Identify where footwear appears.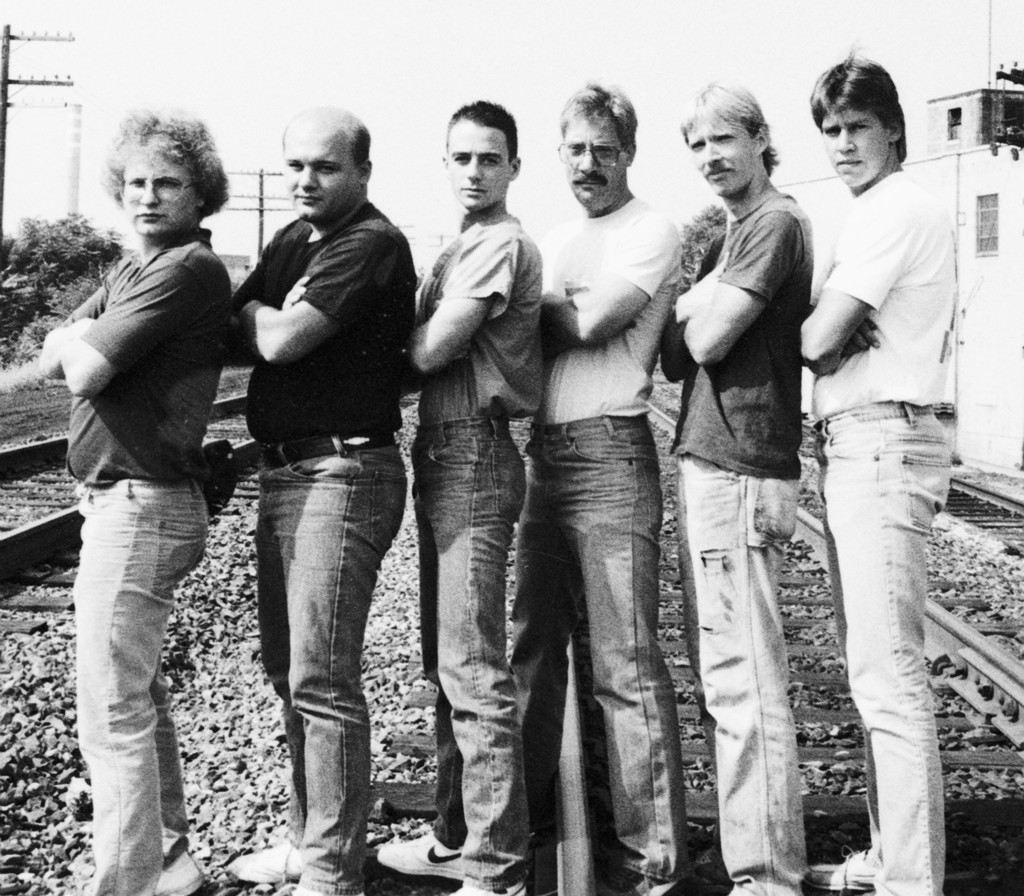
Appears at 137, 832, 205, 895.
